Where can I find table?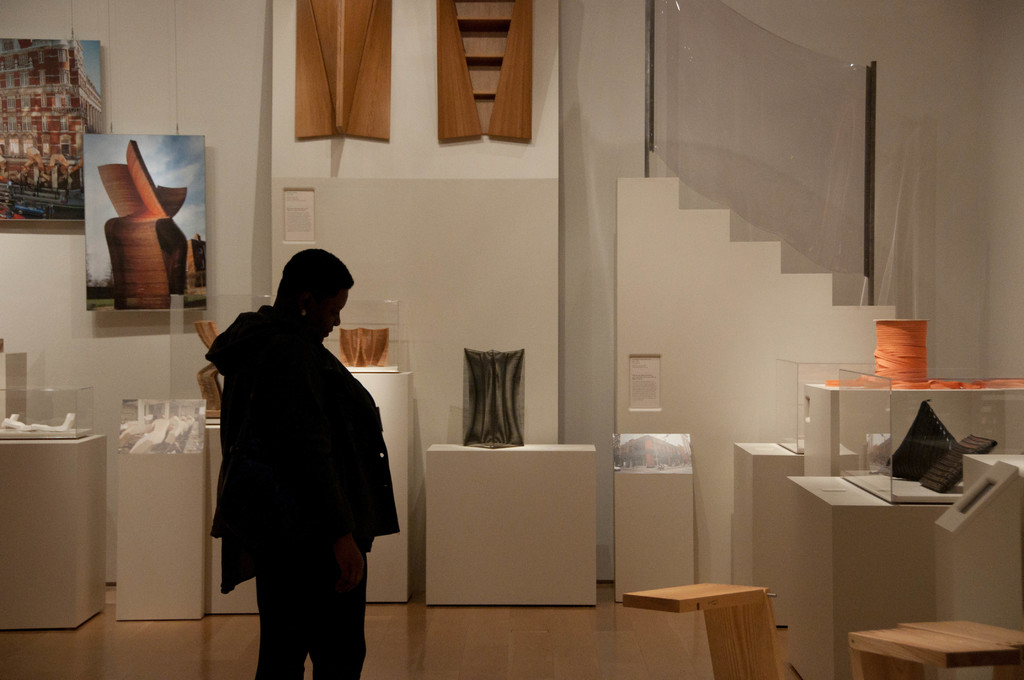
You can find it at <region>780, 465, 952, 679</region>.
